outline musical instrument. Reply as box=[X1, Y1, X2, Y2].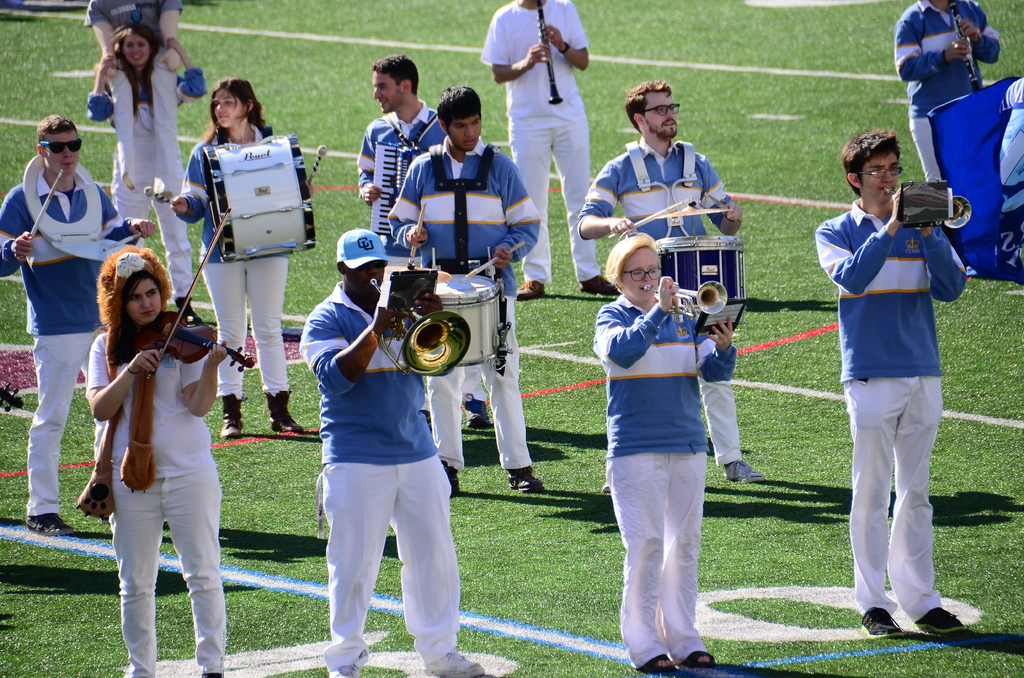
box=[947, 2, 984, 91].
